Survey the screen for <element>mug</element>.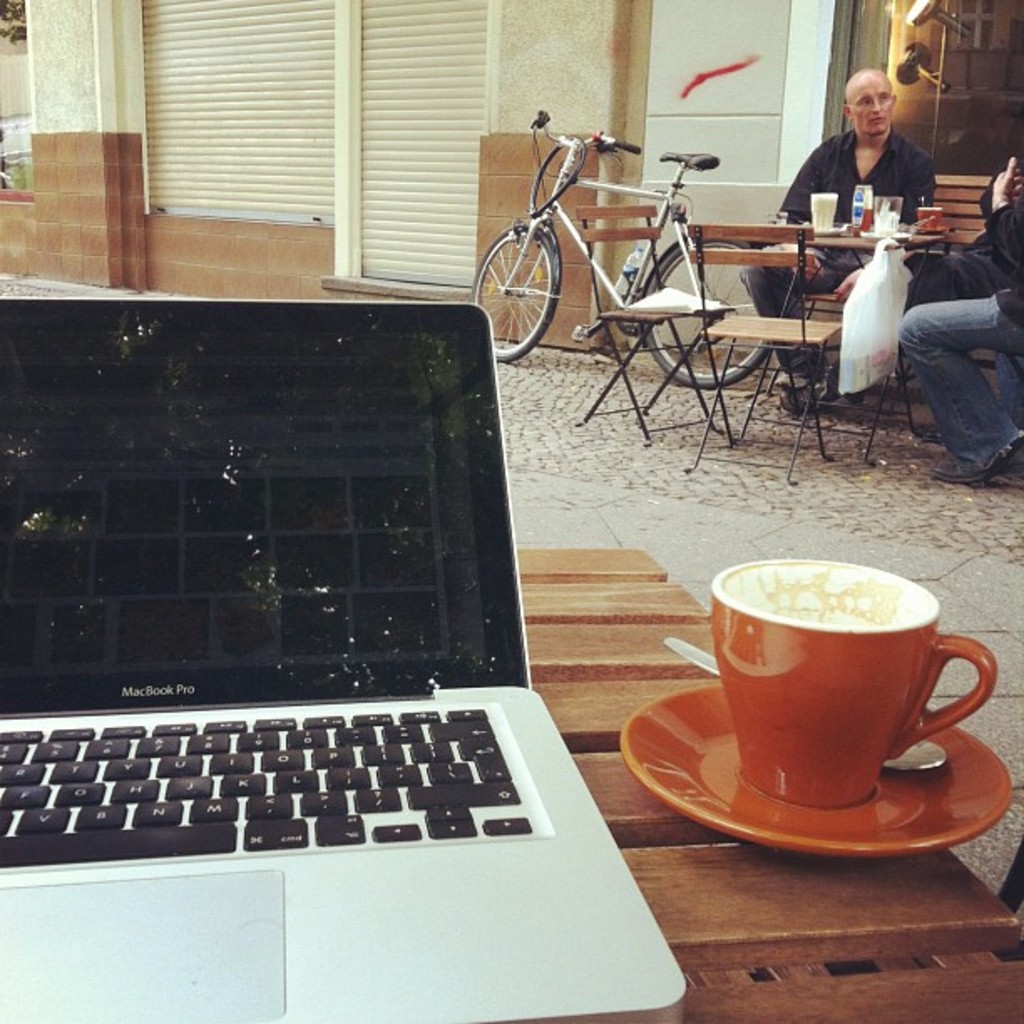
Survey found: select_region(917, 204, 944, 228).
